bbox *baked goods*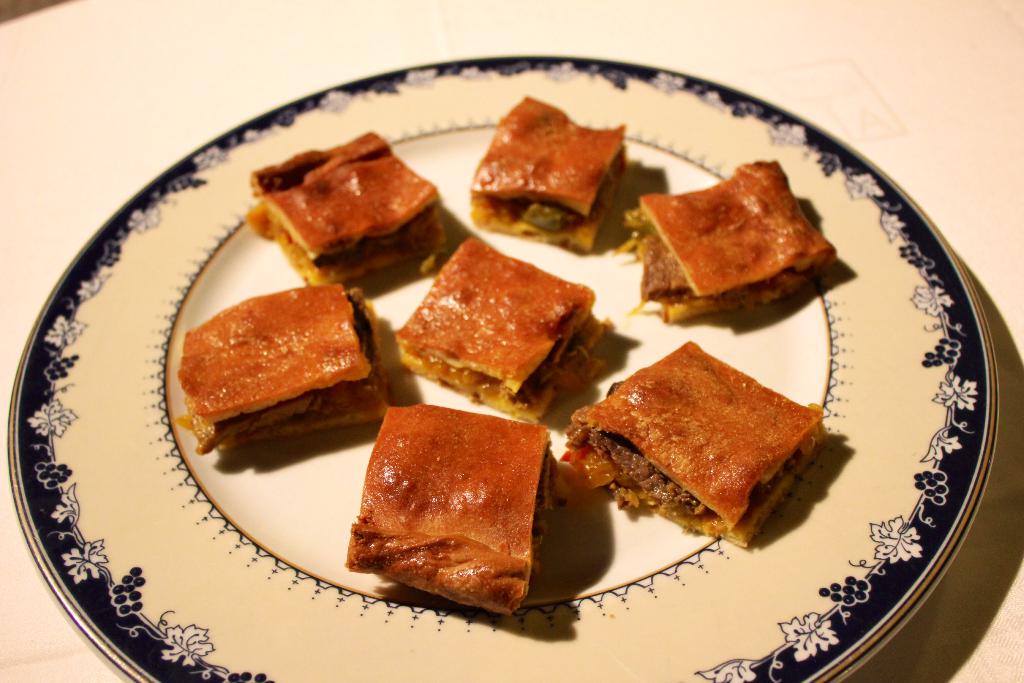
464, 86, 627, 253
